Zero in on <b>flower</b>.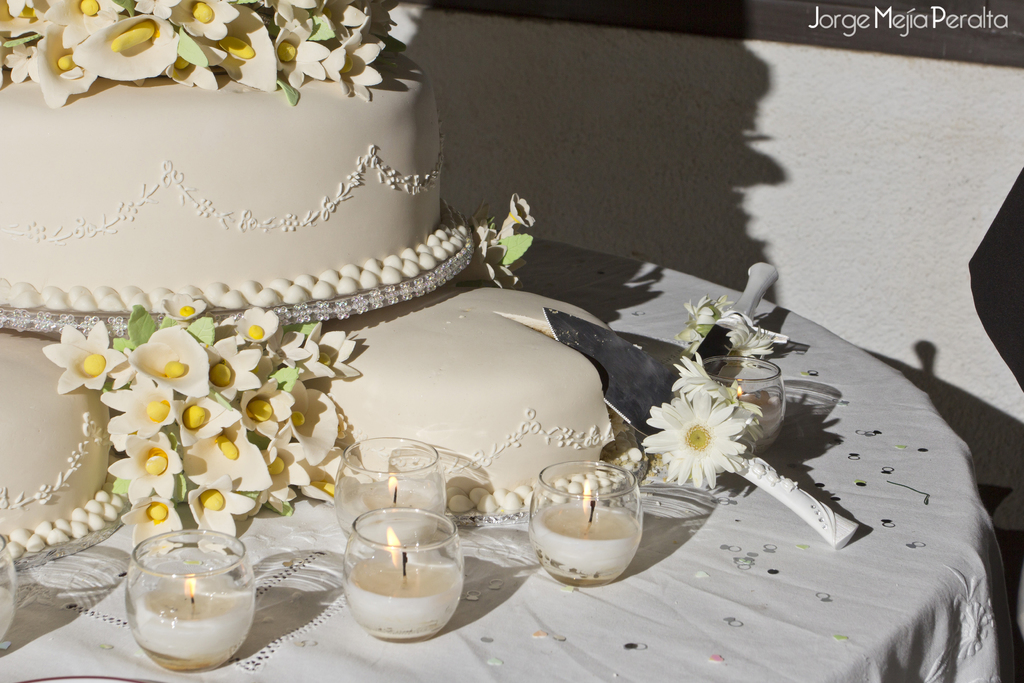
Zeroed in: 95,368,181,436.
